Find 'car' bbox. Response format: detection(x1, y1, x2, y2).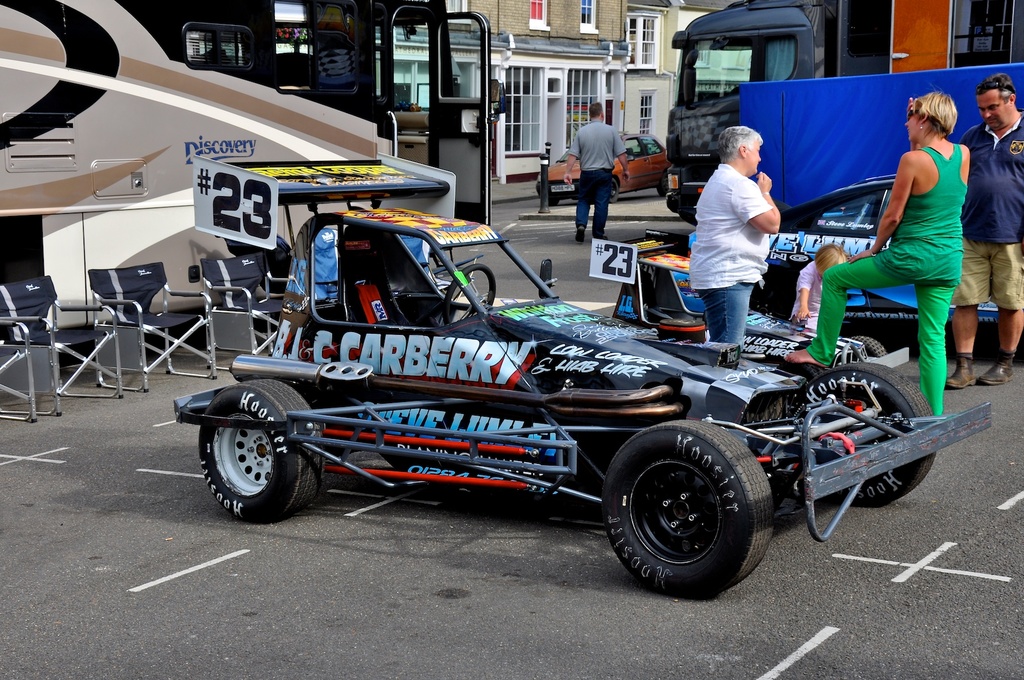
detection(623, 175, 1010, 339).
